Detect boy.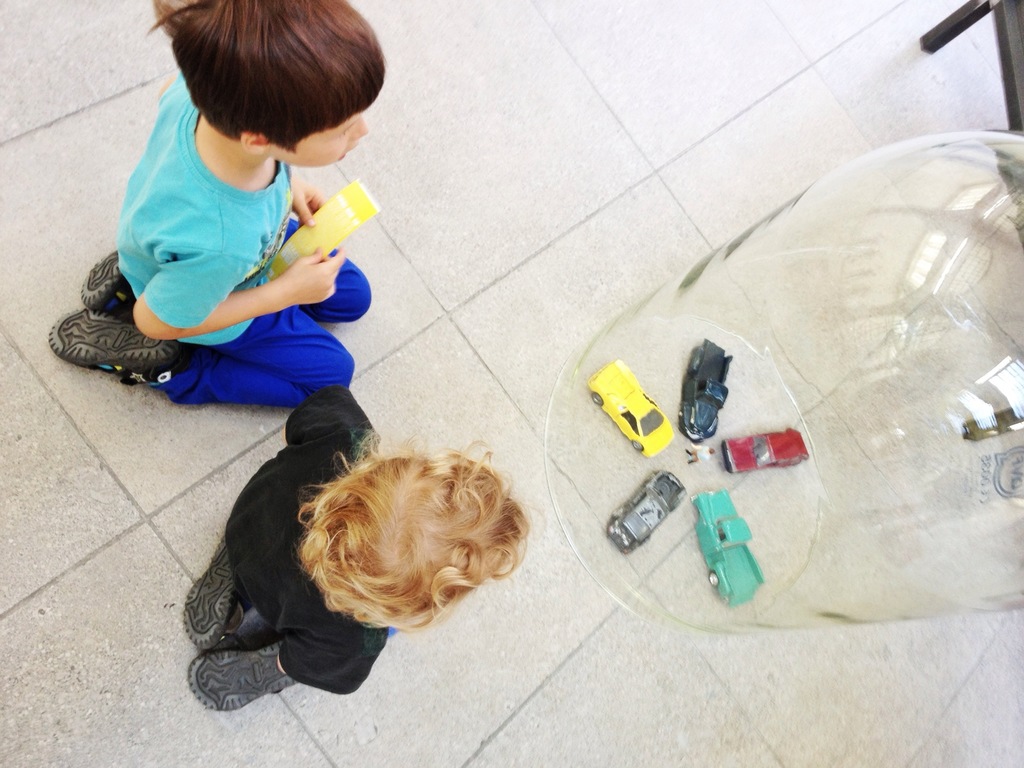
Detected at 61 27 404 451.
